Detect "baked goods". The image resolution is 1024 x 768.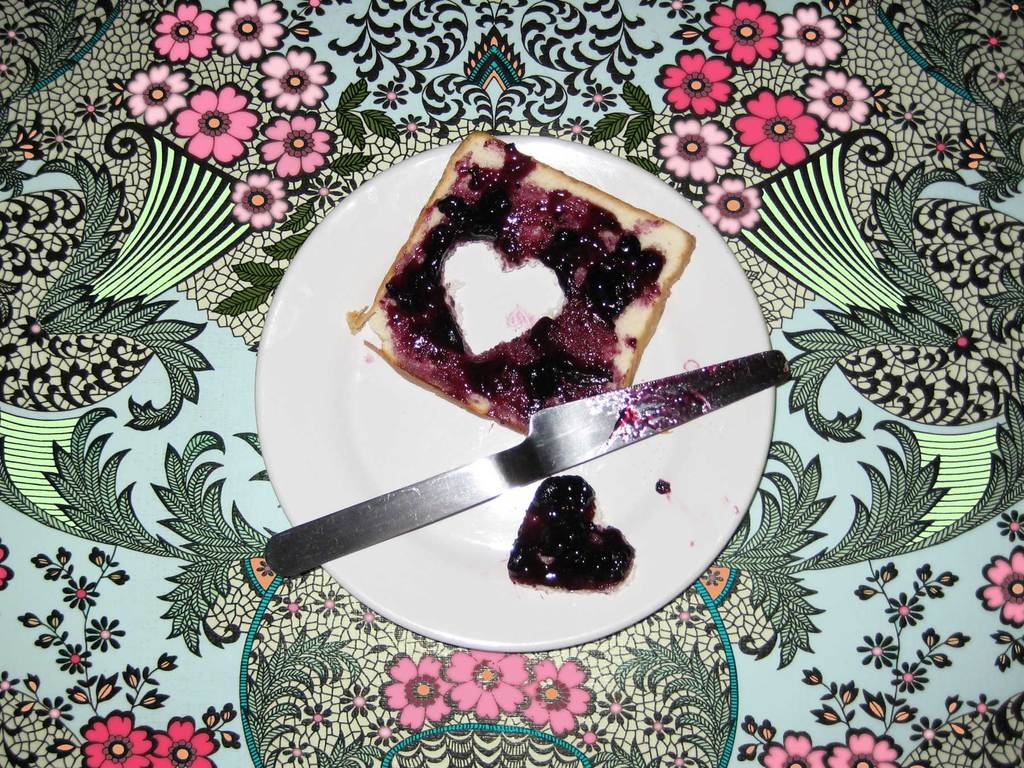
[369,166,689,428].
